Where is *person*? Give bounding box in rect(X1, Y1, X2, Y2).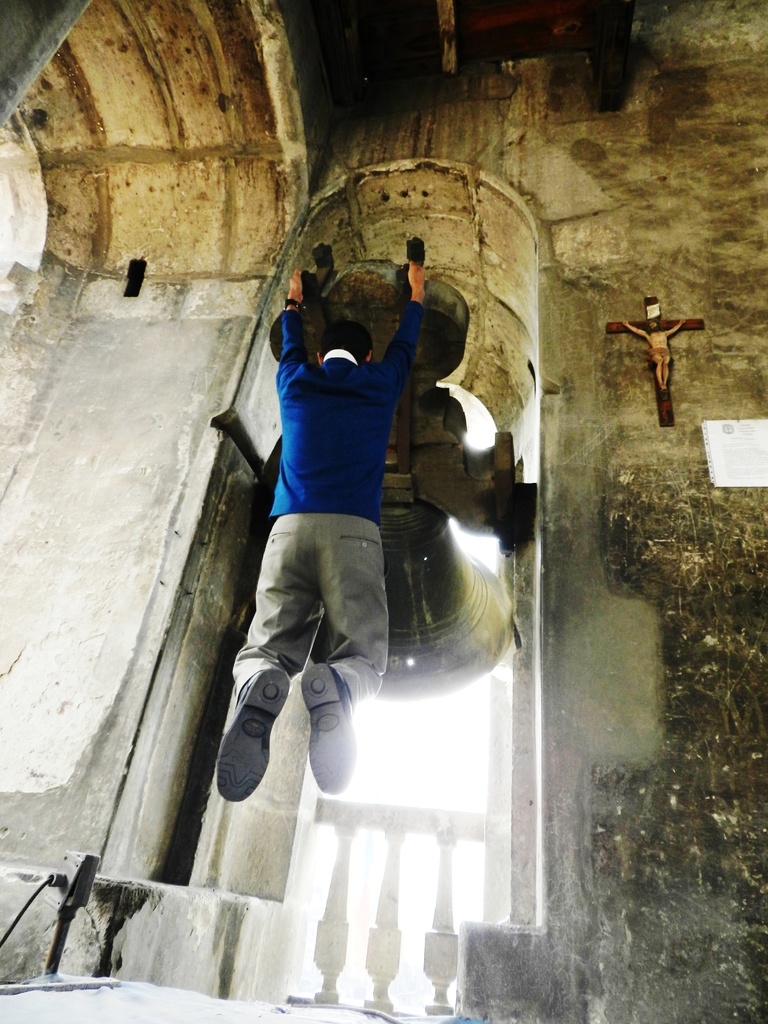
rect(219, 266, 436, 808).
